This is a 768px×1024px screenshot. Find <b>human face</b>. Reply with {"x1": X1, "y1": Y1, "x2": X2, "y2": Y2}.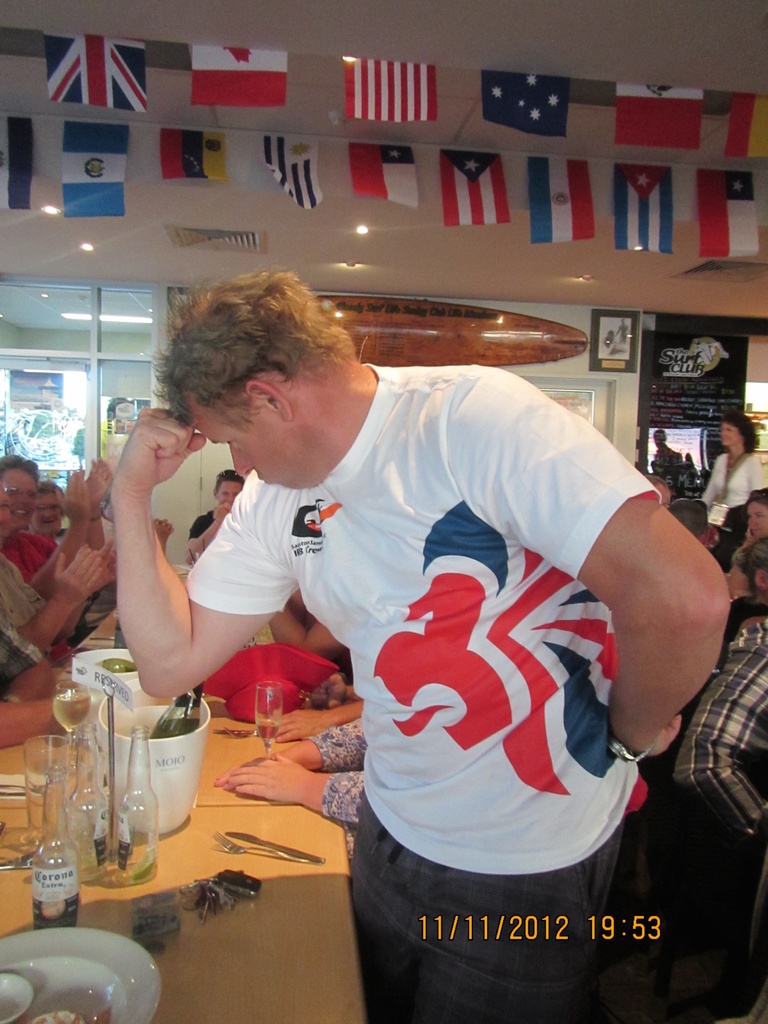
{"x1": 191, "y1": 392, "x2": 317, "y2": 490}.
